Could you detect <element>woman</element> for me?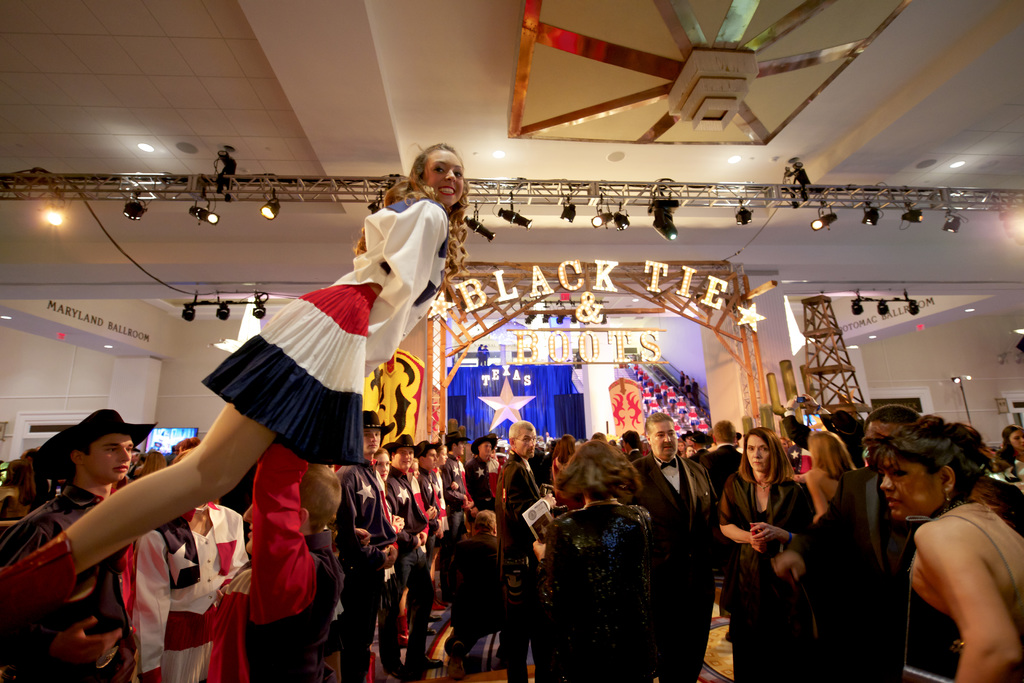
Detection result: <box>719,426,815,623</box>.
